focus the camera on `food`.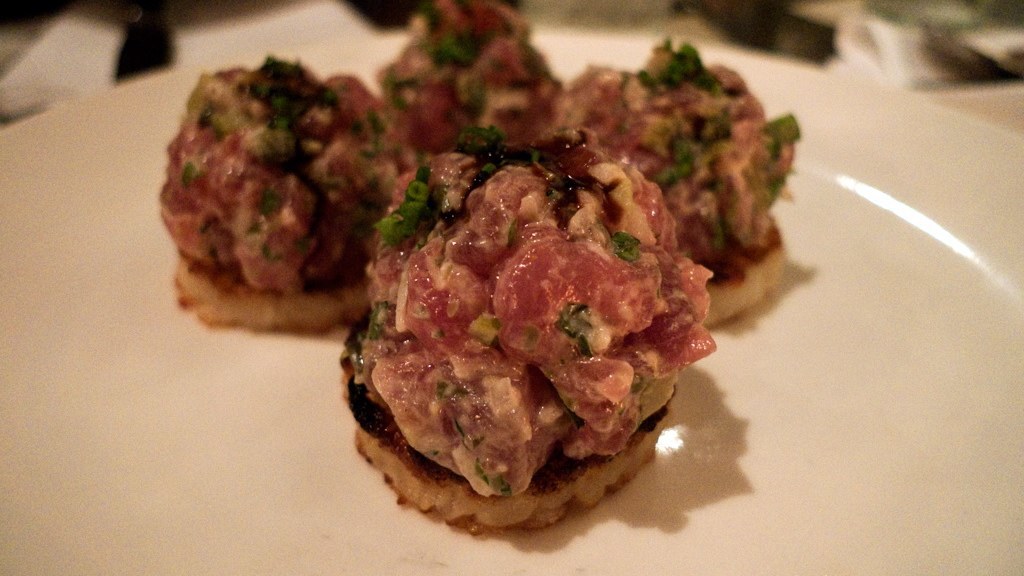
Focus region: bbox=(370, 0, 568, 159).
